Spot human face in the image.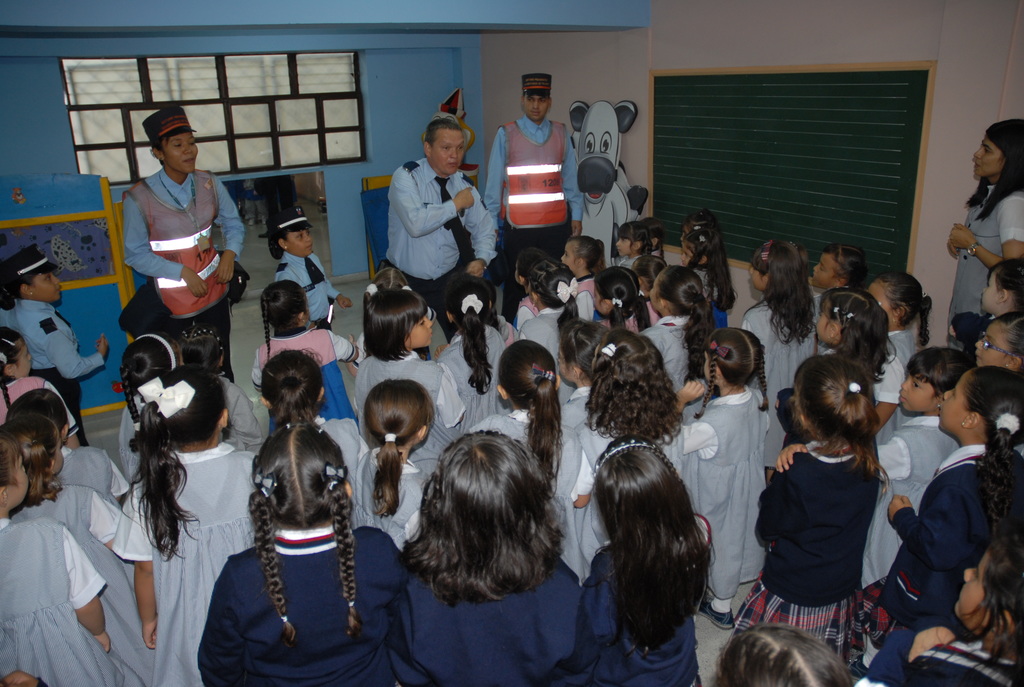
human face found at detection(161, 132, 198, 175).
